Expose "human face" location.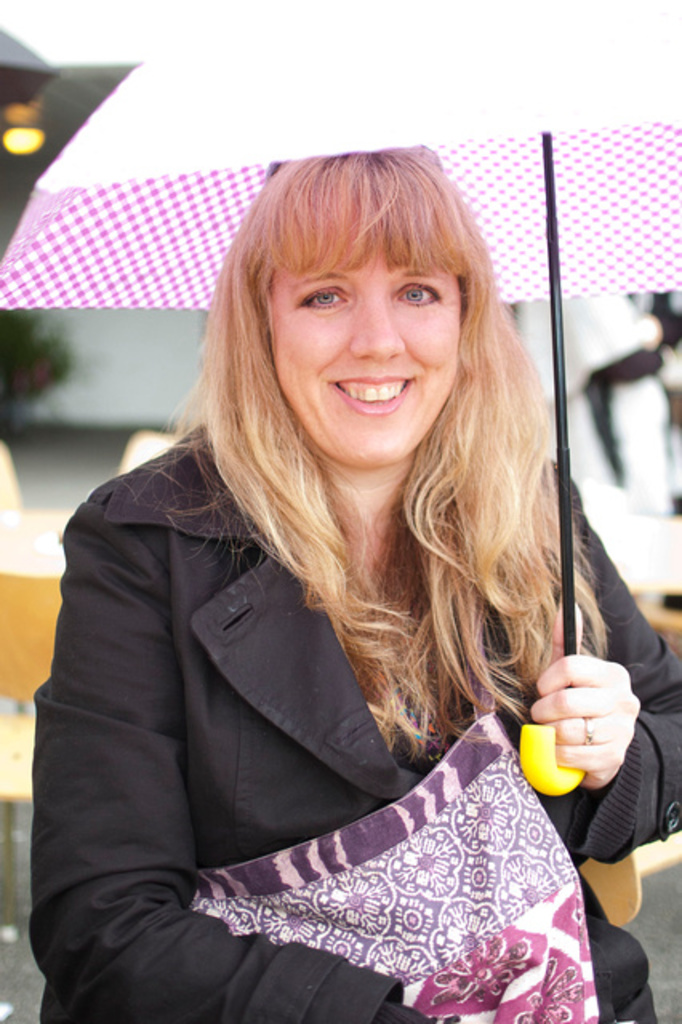
Exposed at [left=272, top=253, right=463, bottom=461].
